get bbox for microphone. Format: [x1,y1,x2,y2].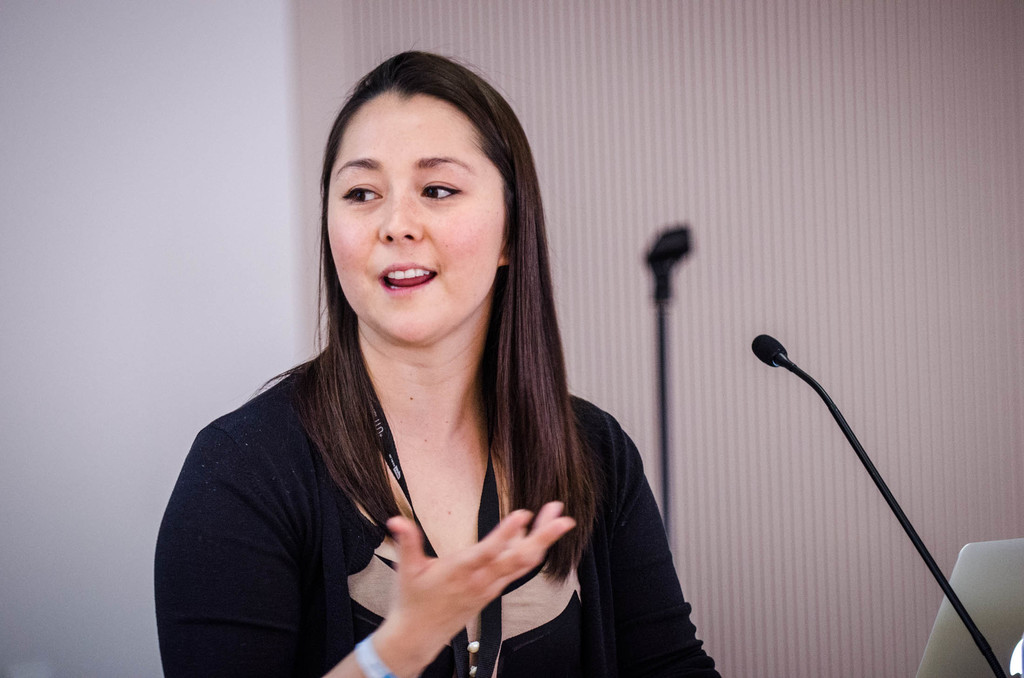
[749,331,1007,677].
